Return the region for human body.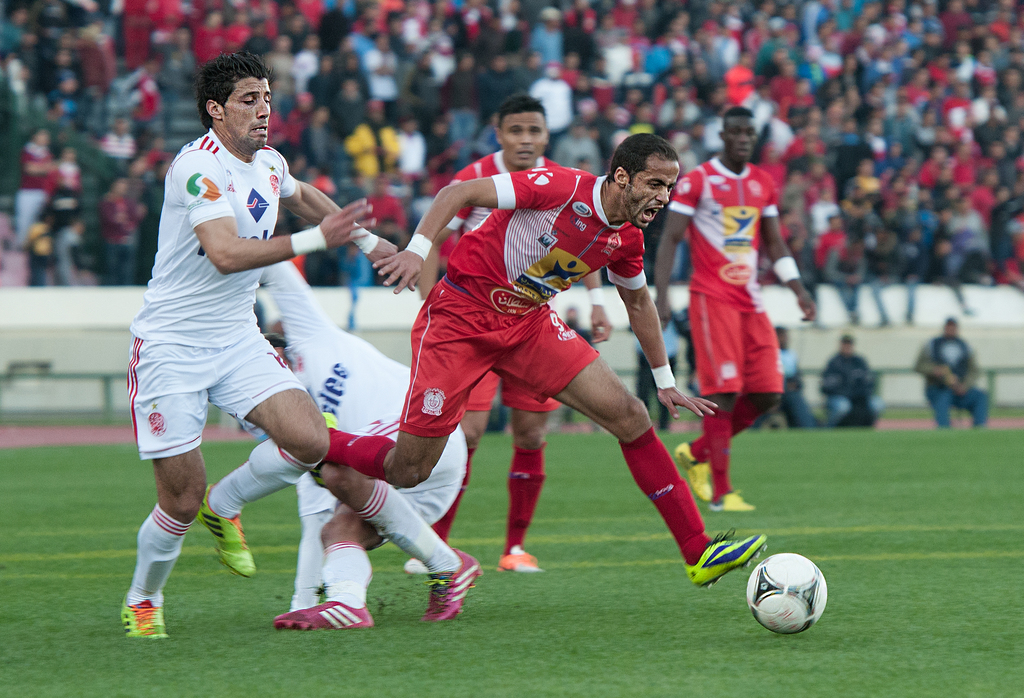
942, 154, 968, 199.
